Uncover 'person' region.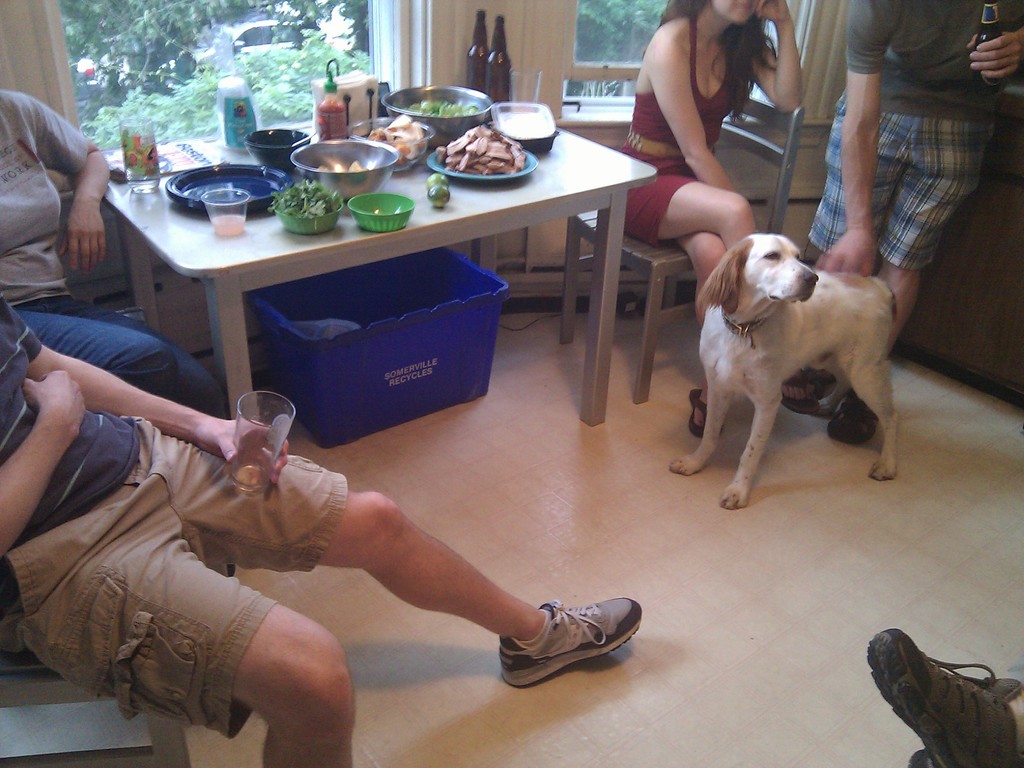
Uncovered: detection(803, 0, 1023, 451).
